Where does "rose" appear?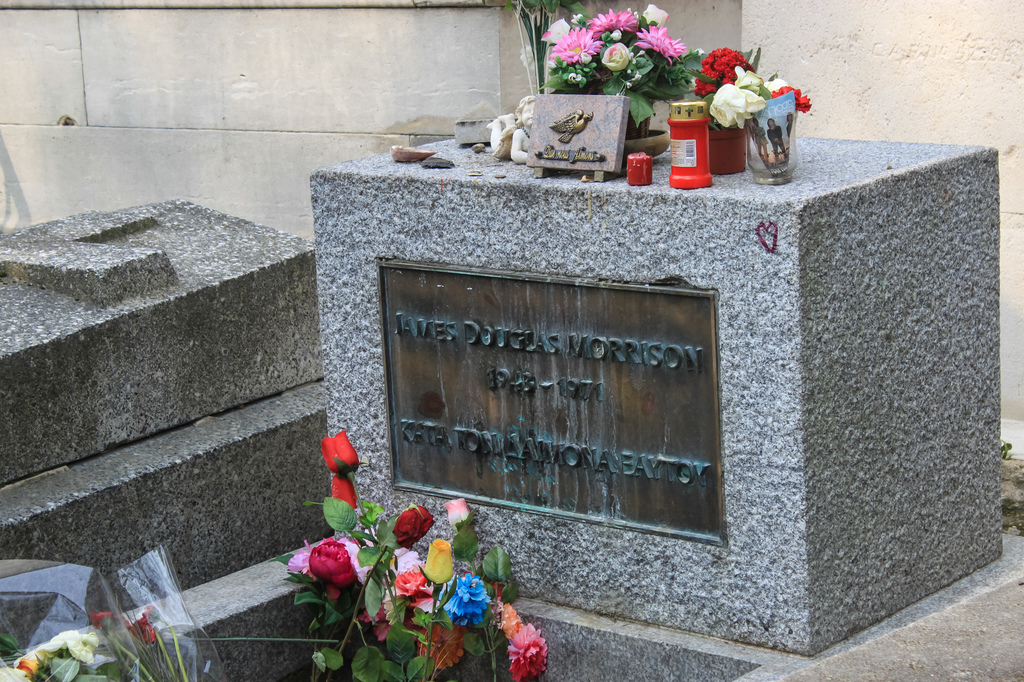
Appears at box(736, 65, 764, 95).
